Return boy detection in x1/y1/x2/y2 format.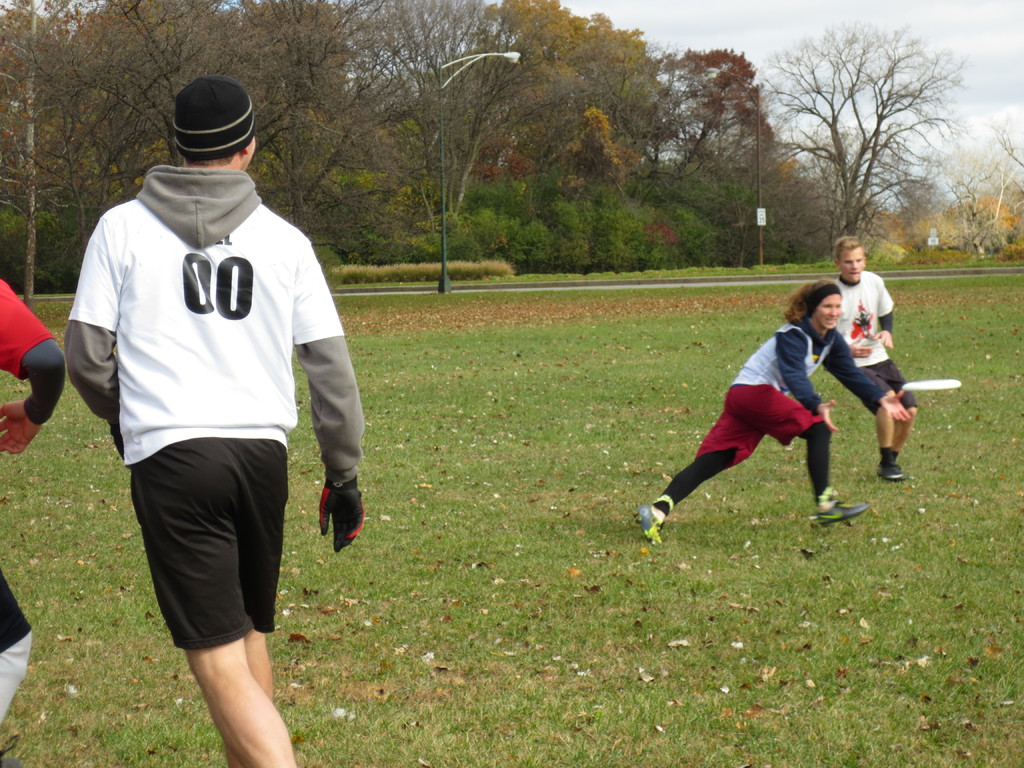
640/281/915/547.
